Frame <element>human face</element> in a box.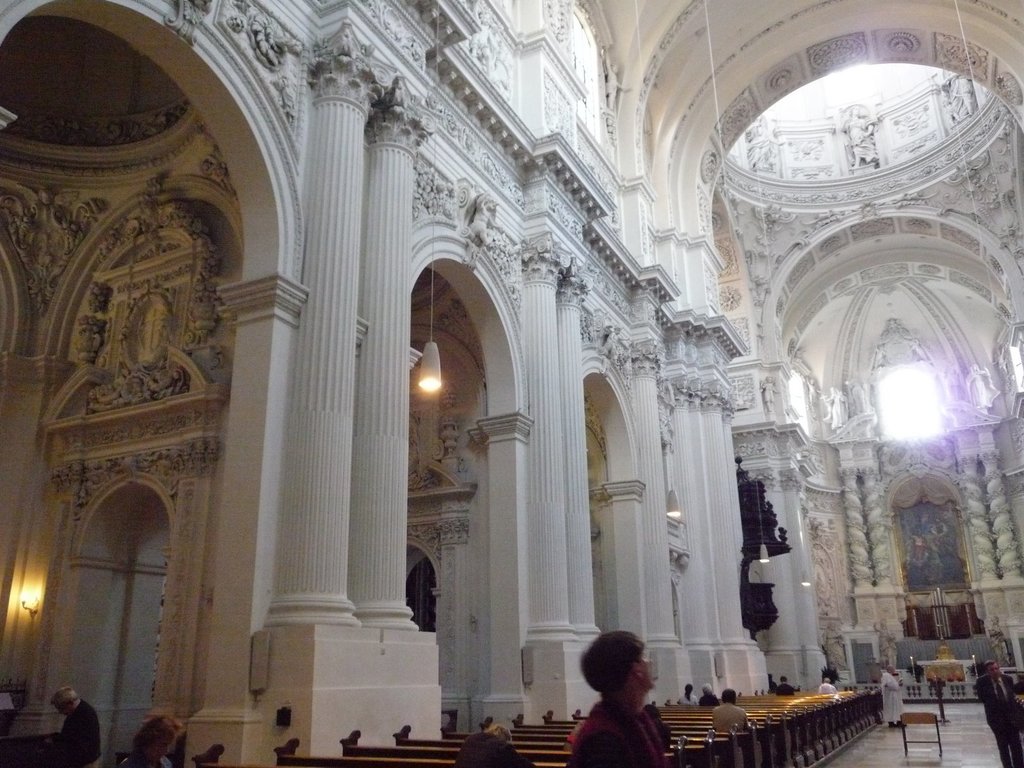
(x1=970, y1=363, x2=979, y2=371).
